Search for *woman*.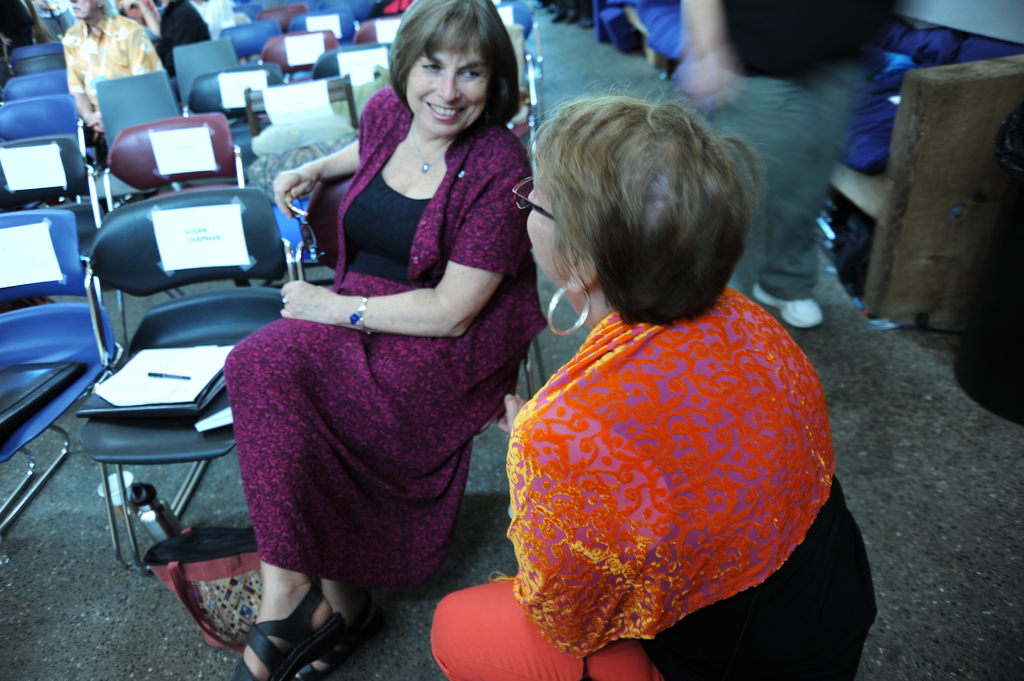
Found at bbox(220, 0, 541, 680).
